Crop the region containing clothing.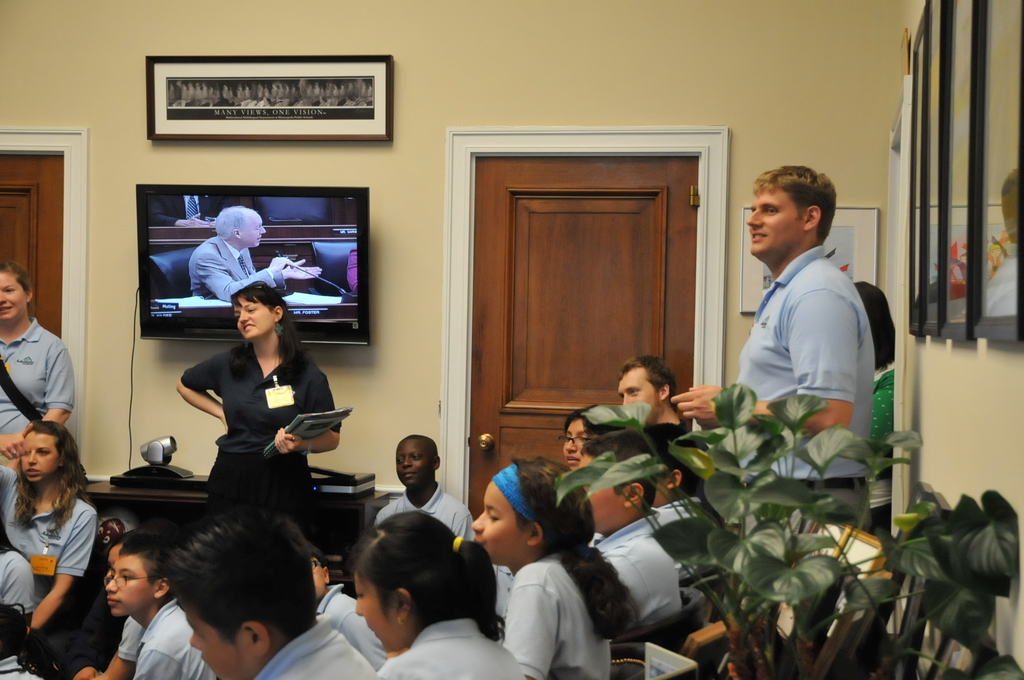
Crop region: box(134, 597, 213, 679).
